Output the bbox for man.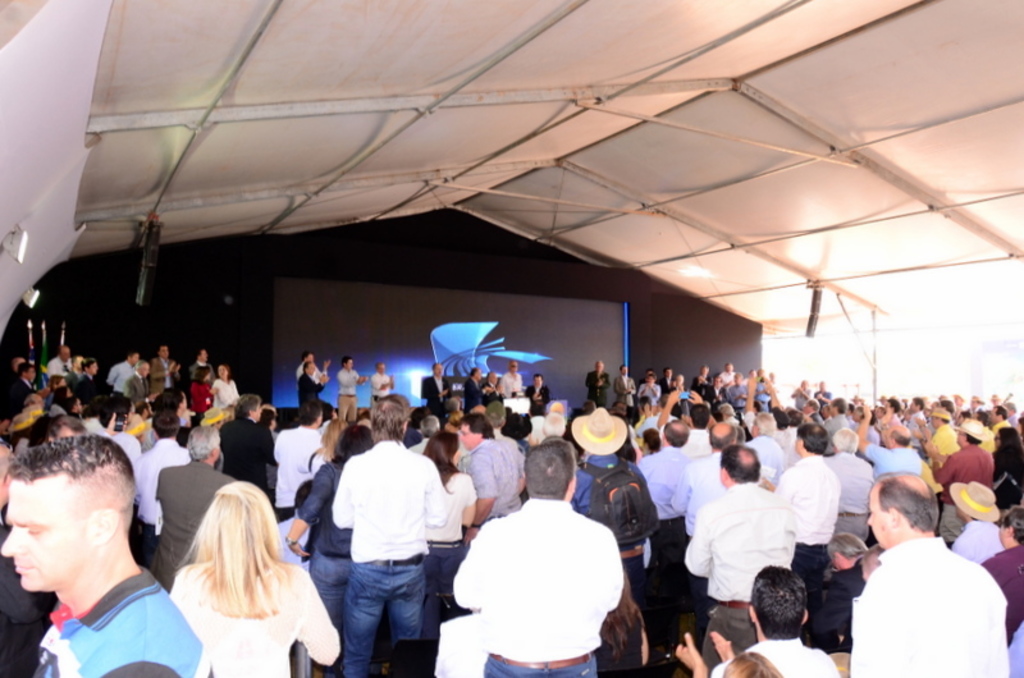
BBox(571, 407, 627, 669).
